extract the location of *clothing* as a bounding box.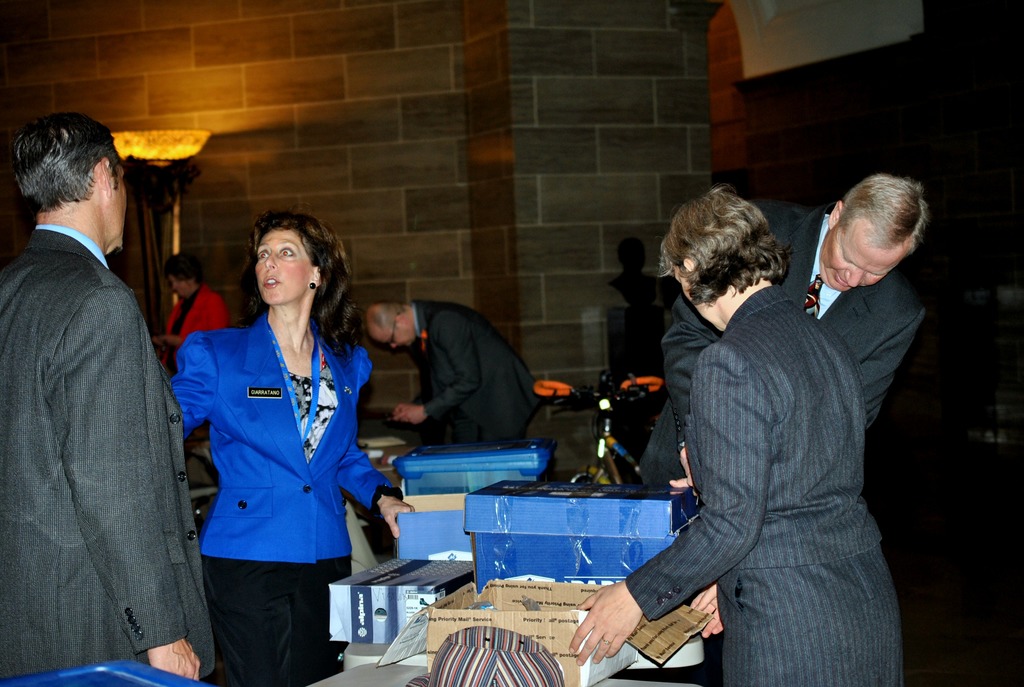
{"x1": 161, "y1": 283, "x2": 231, "y2": 381}.
